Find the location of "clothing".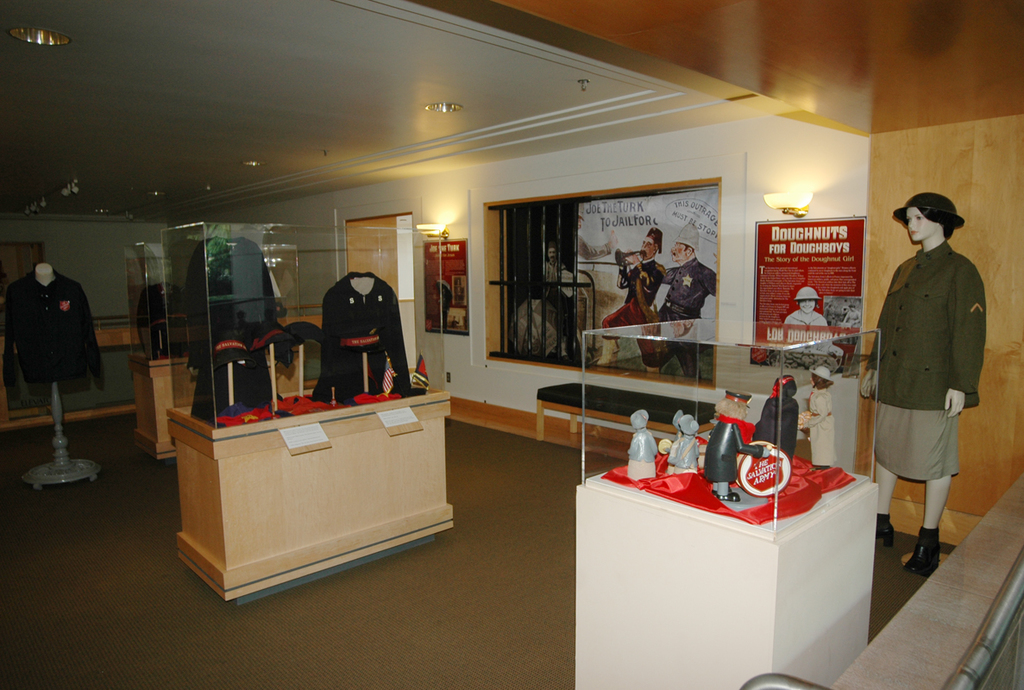
Location: pyautogui.locateOnScreen(629, 430, 661, 482).
